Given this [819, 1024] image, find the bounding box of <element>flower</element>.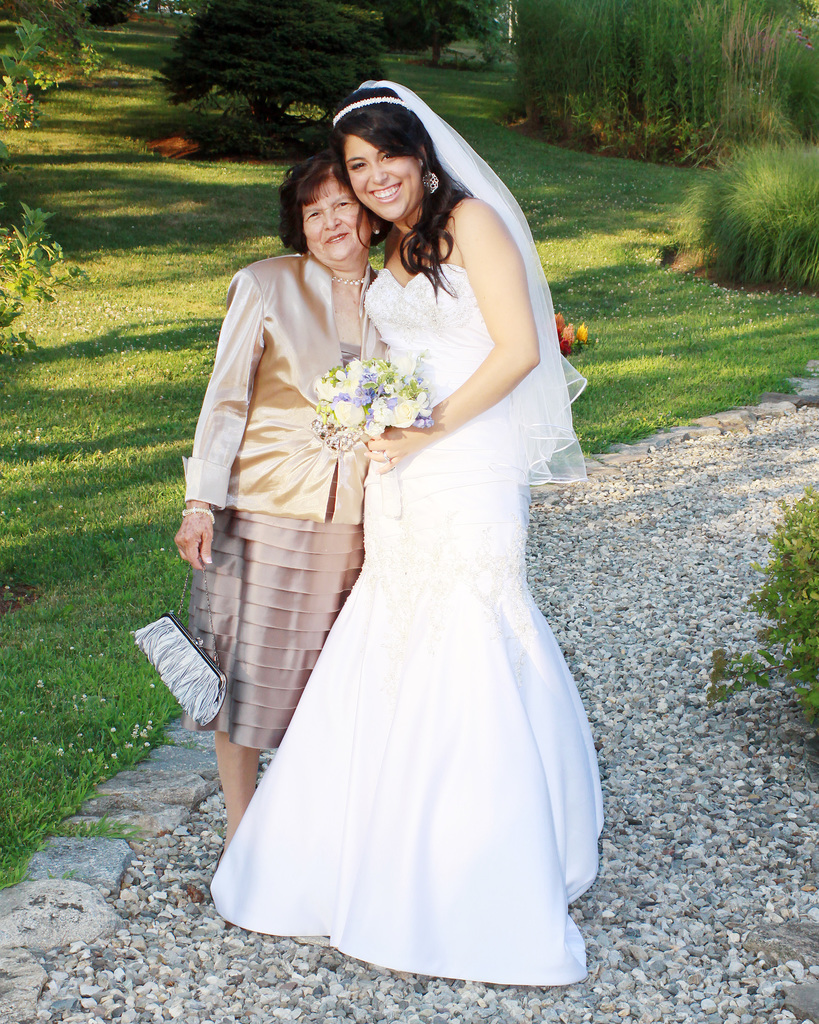
(332,401,362,427).
